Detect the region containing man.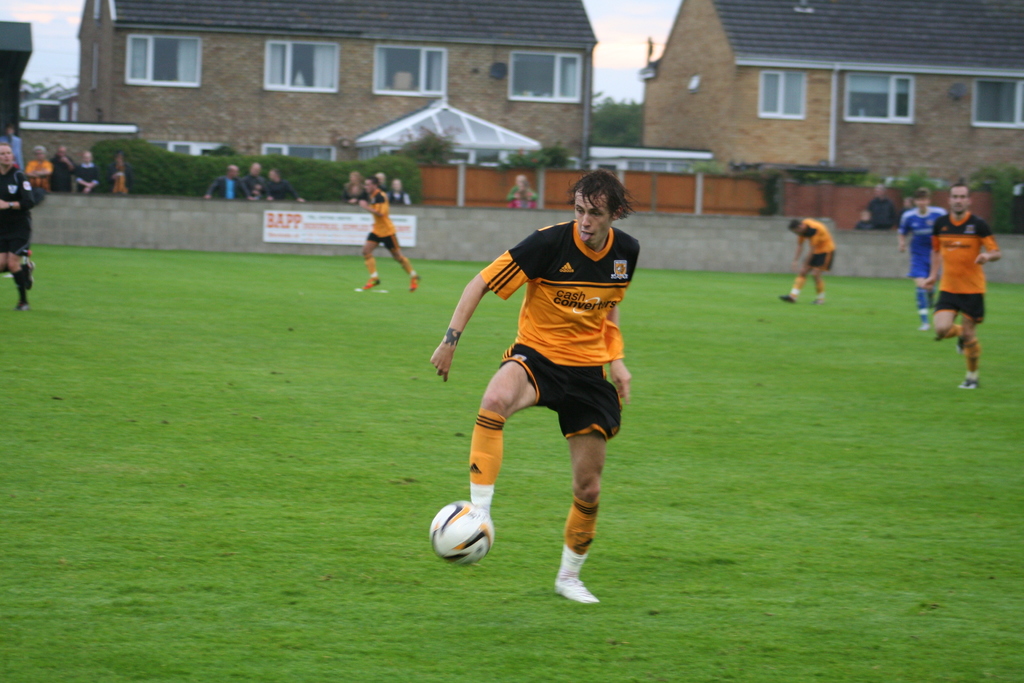
bbox=(440, 182, 660, 593).
